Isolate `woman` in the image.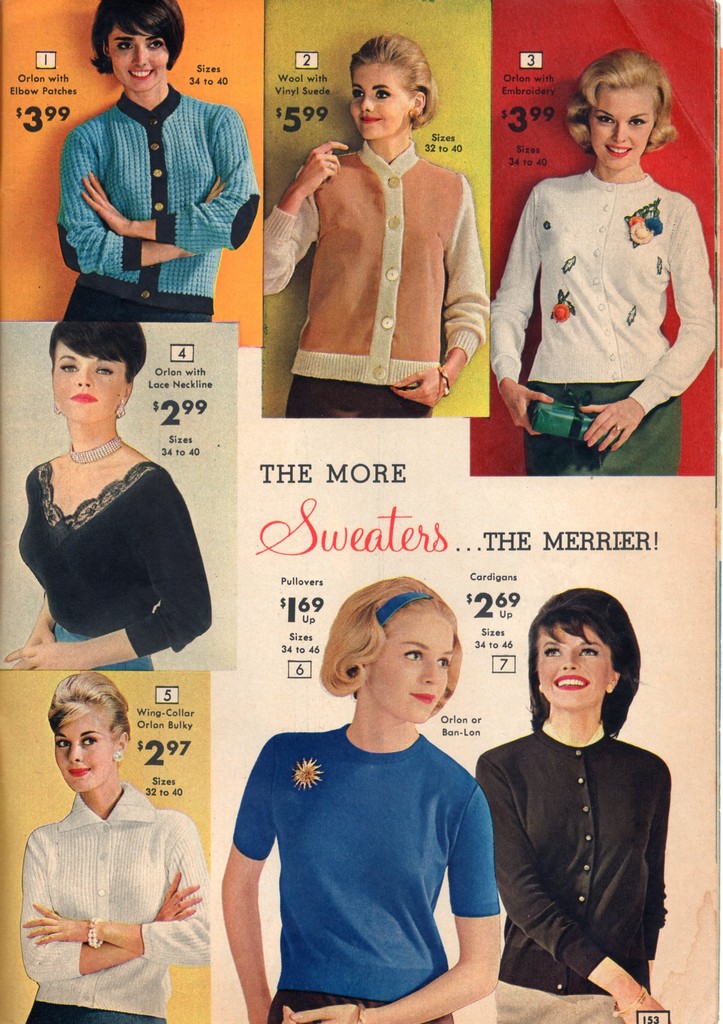
Isolated region: detection(259, 30, 489, 419).
